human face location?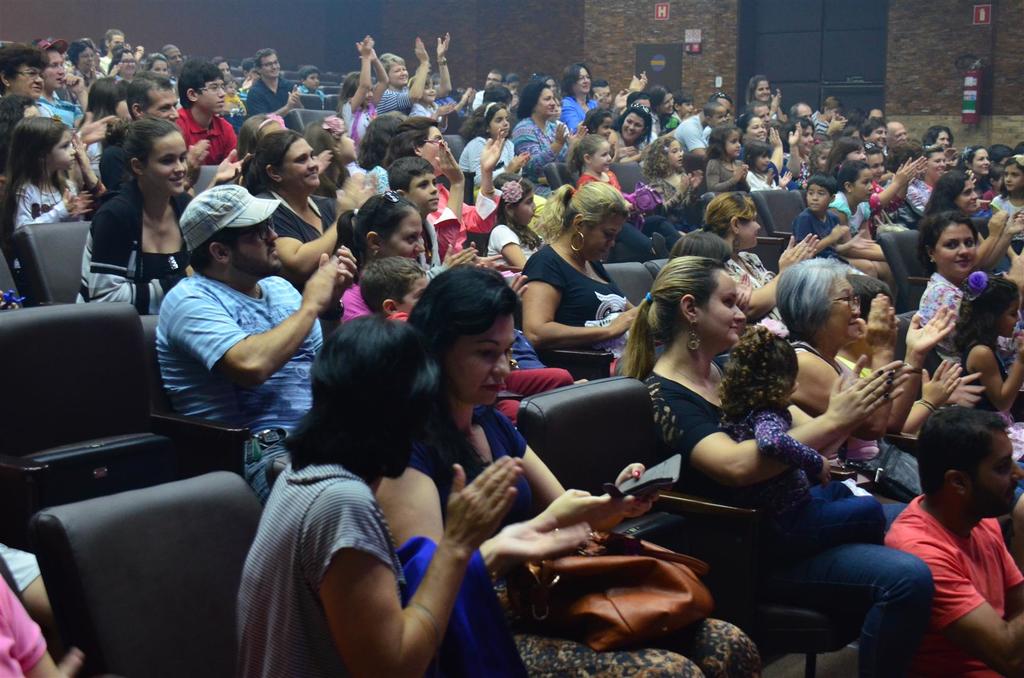
left=148, top=59, right=172, bottom=81
